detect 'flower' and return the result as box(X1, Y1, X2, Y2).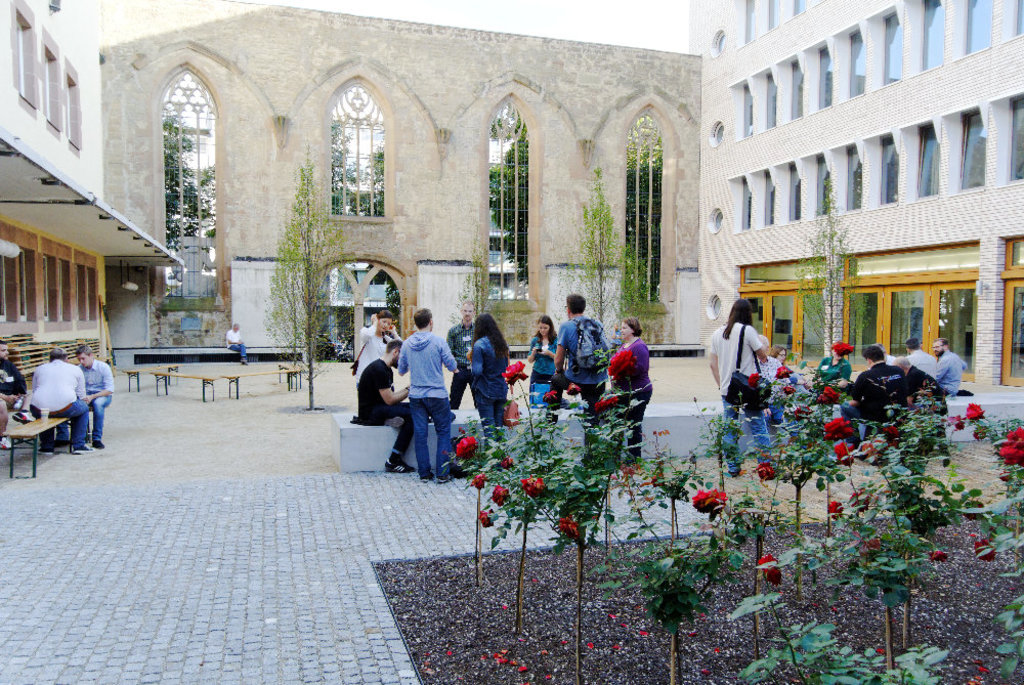
box(690, 489, 726, 512).
